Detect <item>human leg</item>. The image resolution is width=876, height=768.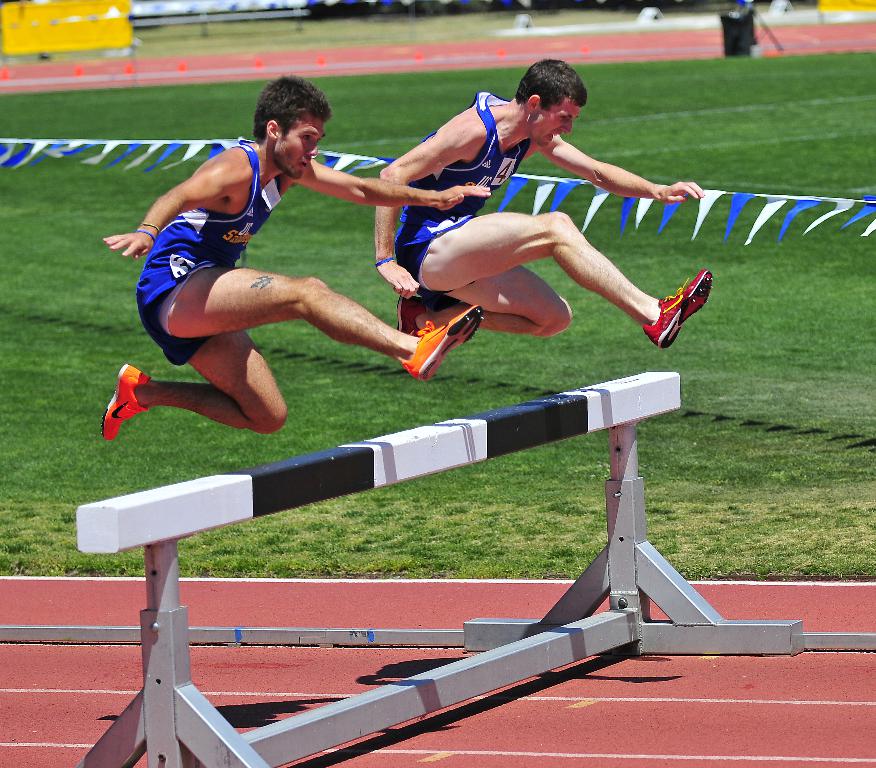
l=417, t=210, r=711, b=348.
